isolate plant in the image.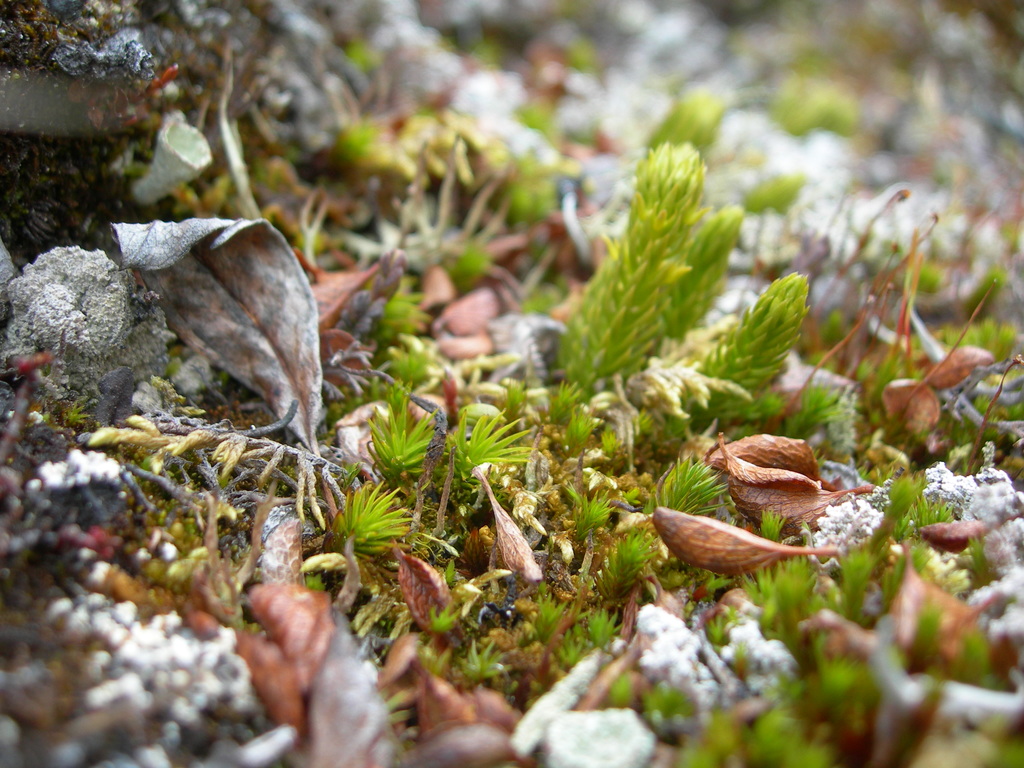
Isolated region: 450/631/517/678.
